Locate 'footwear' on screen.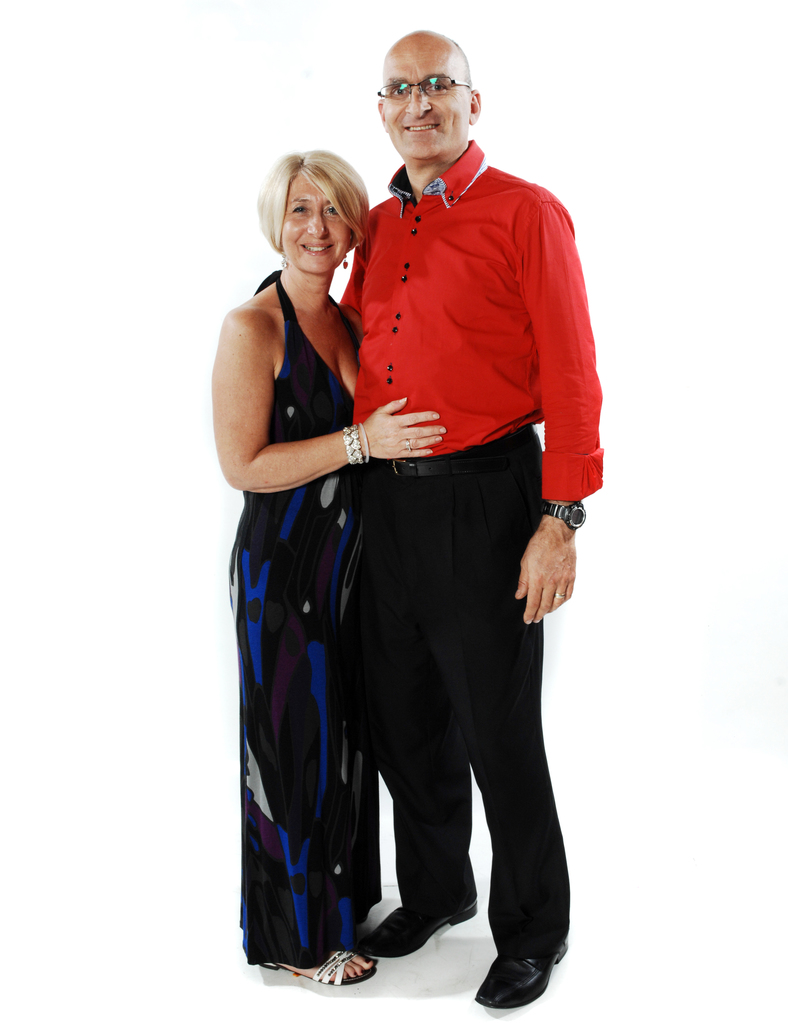
On screen at bbox(264, 945, 383, 989).
